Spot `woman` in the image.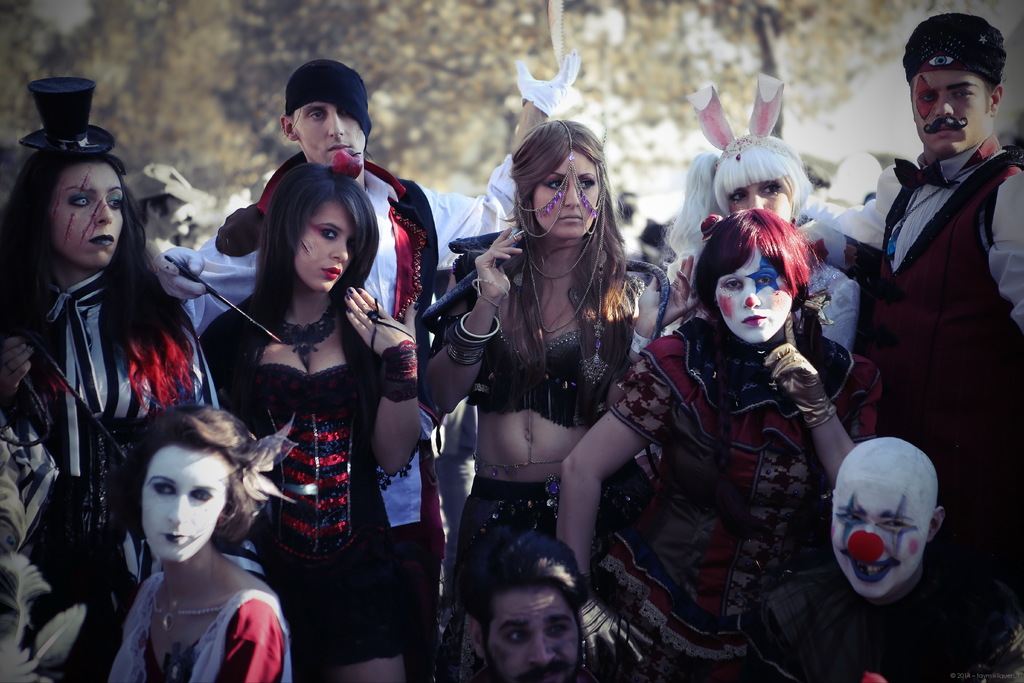
`woman` found at select_region(554, 202, 883, 682).
